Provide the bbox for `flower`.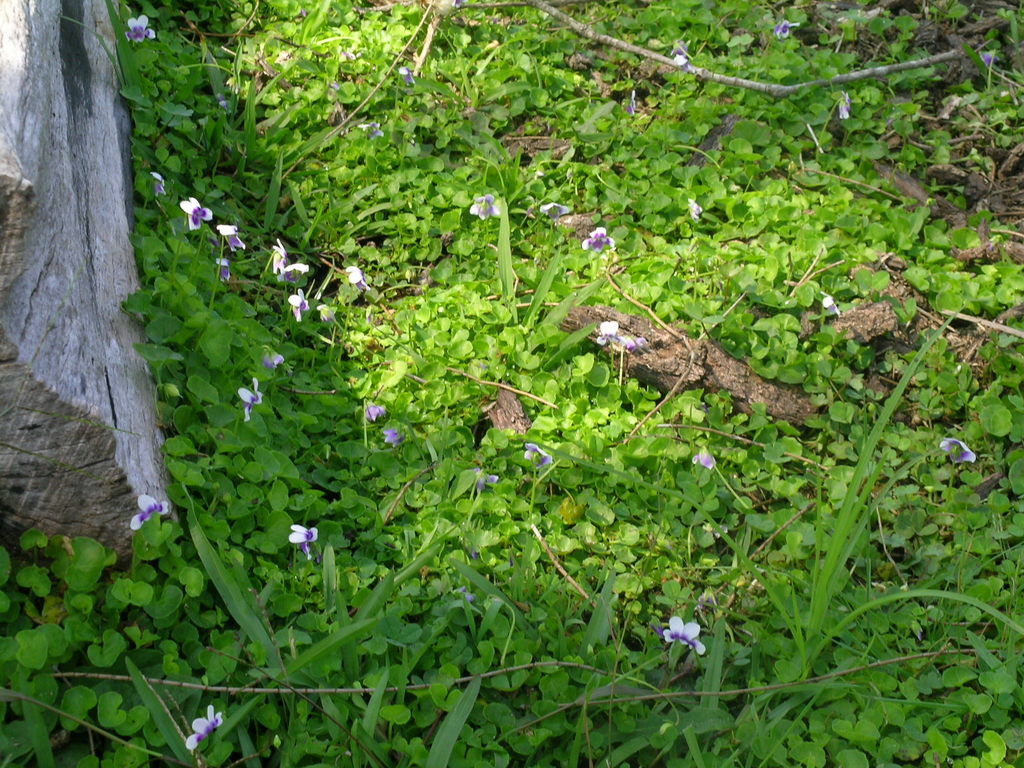
342/260/377/289.
